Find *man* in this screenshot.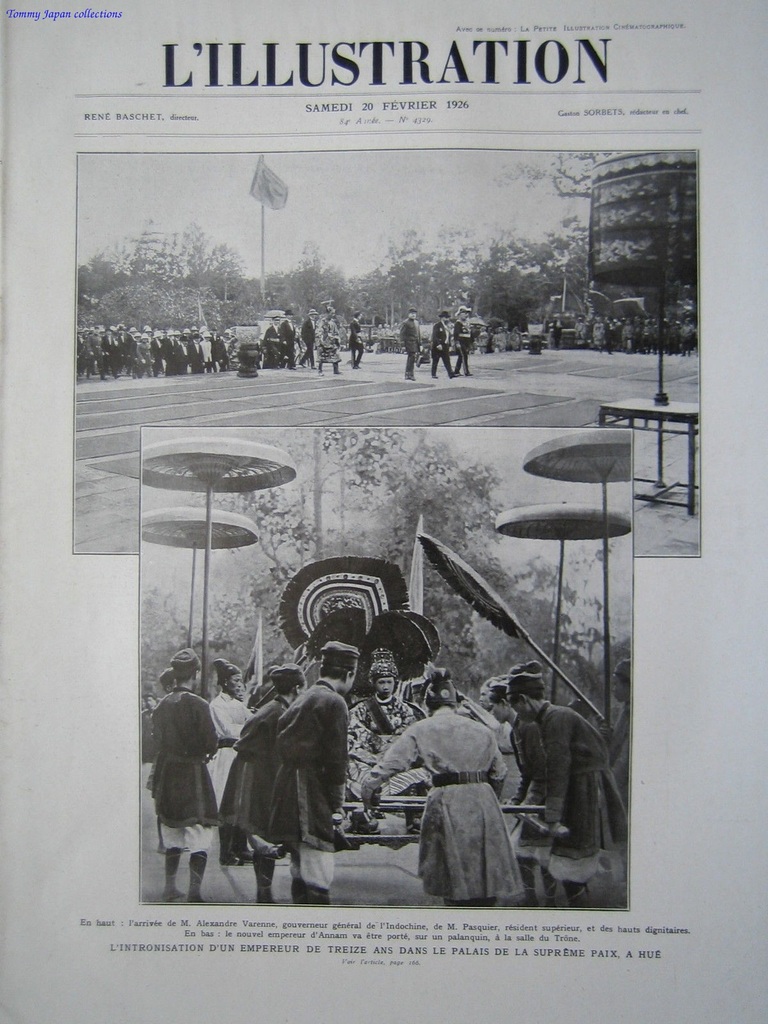
The bounding box for *man* is 499 660 641 902.
